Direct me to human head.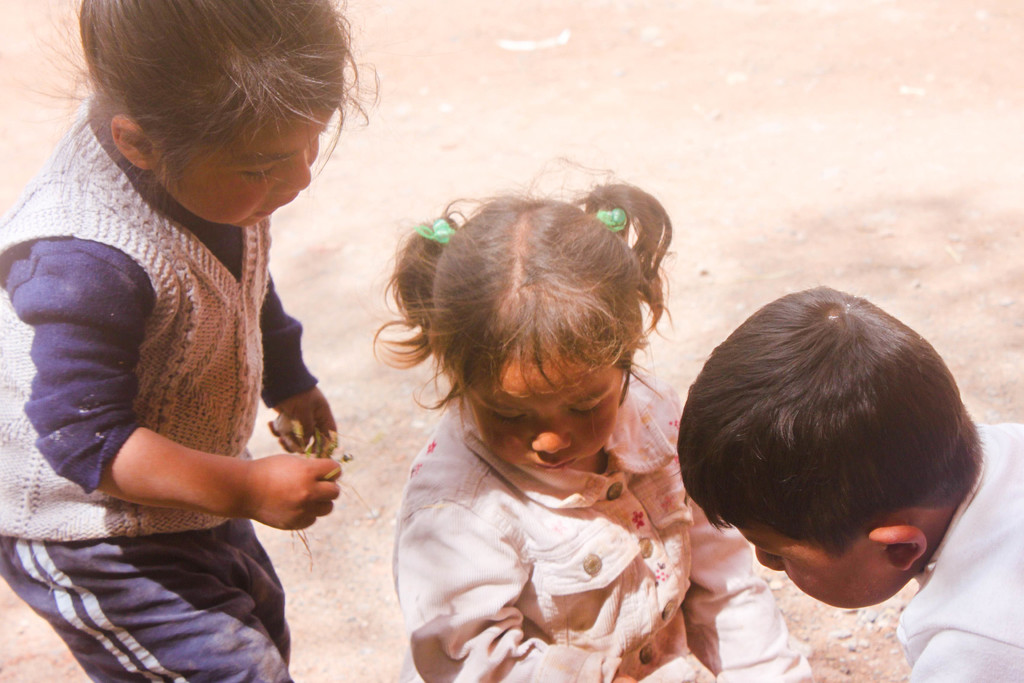
Direction: left=388, top=165, right=671, bottom=506.
